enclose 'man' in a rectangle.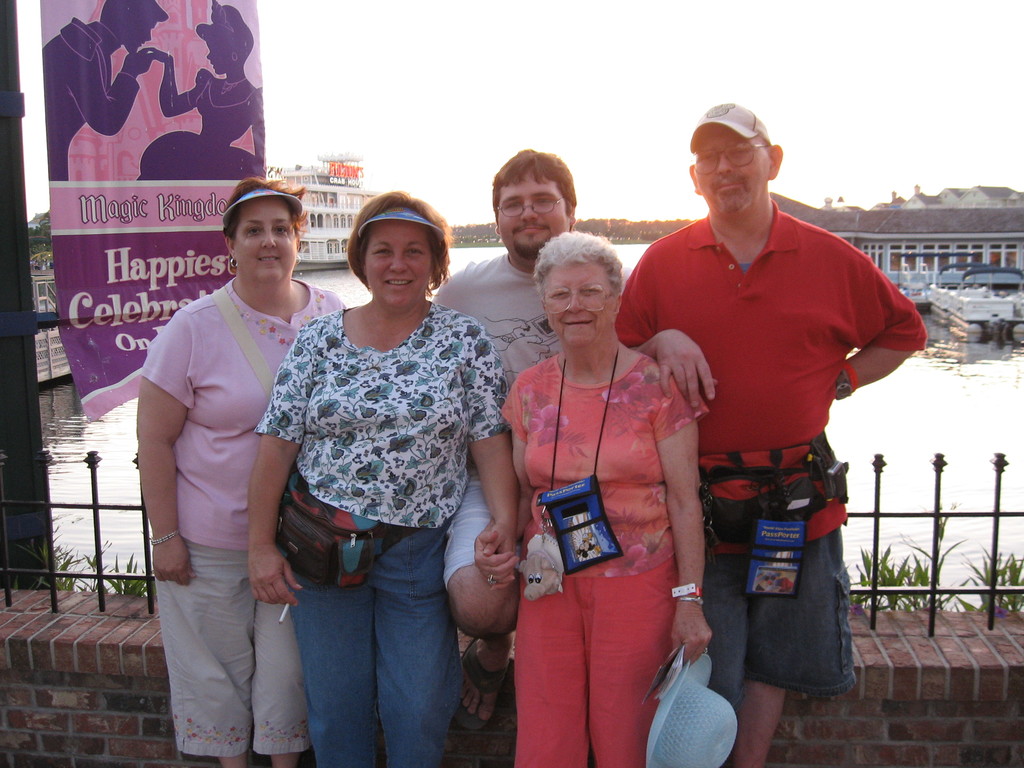
pyautogui.locateOnScreen(631, 108, 901, 727).
